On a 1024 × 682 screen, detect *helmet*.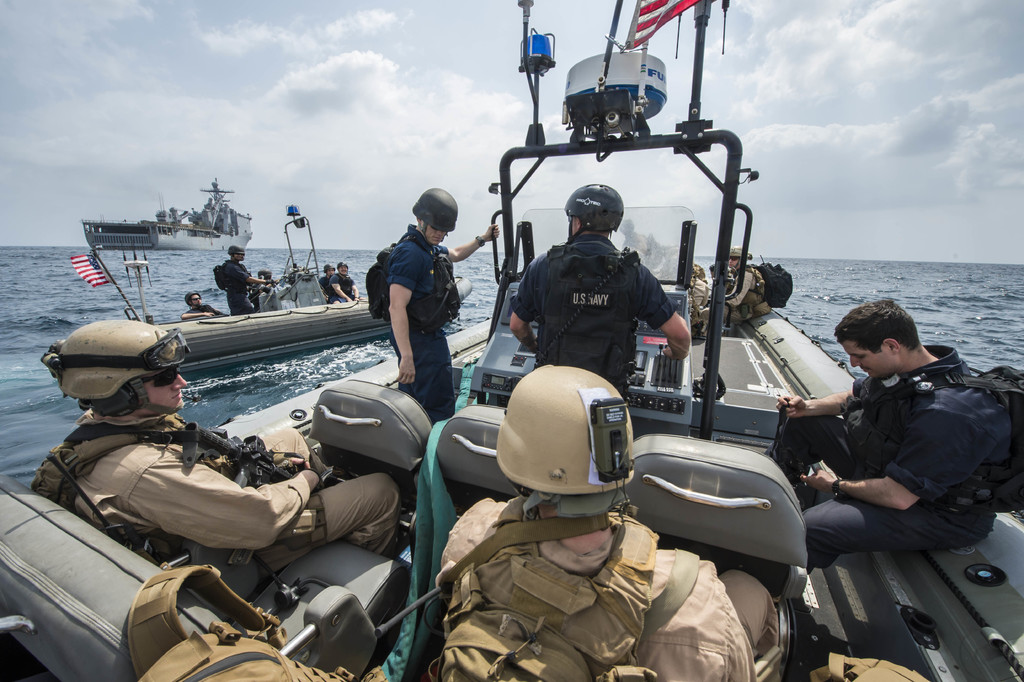
box(412, 183, 461, 238).
